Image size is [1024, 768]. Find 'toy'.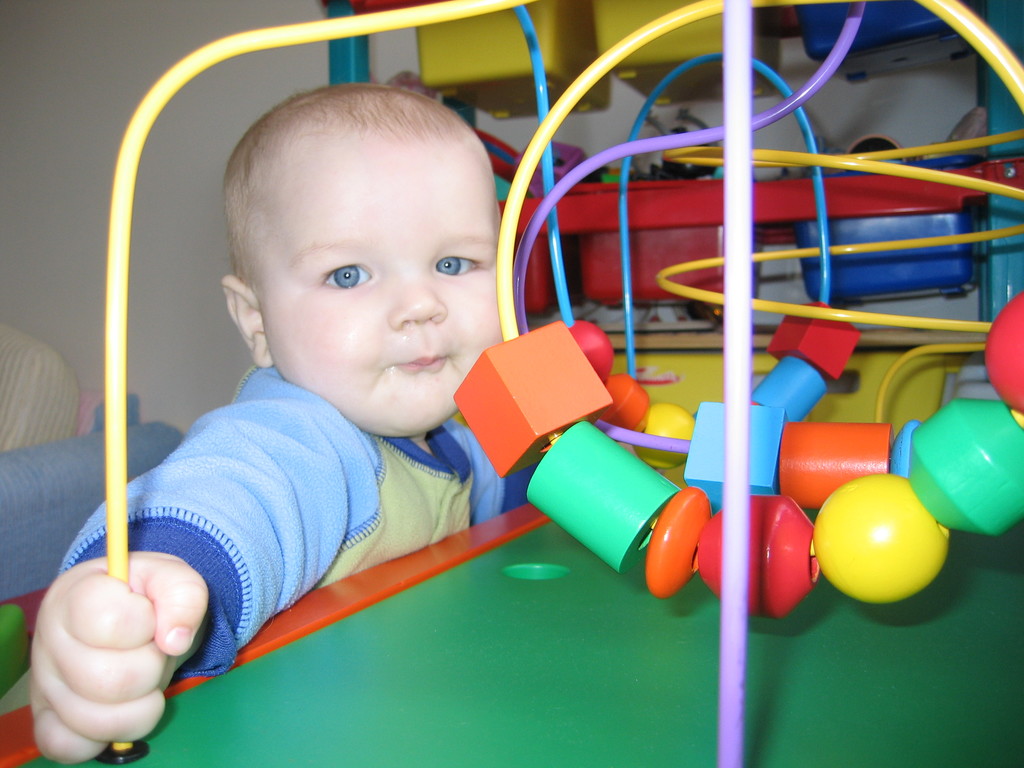
774/412/908/507.
